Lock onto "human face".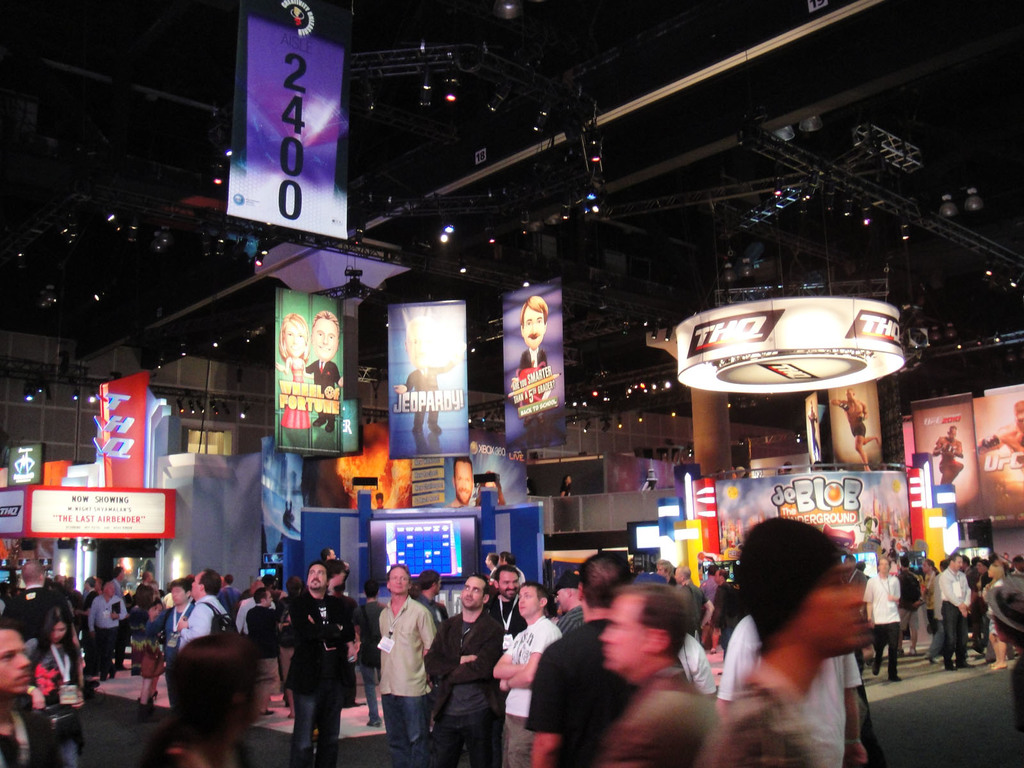
Locked: 435,577,440,591.
